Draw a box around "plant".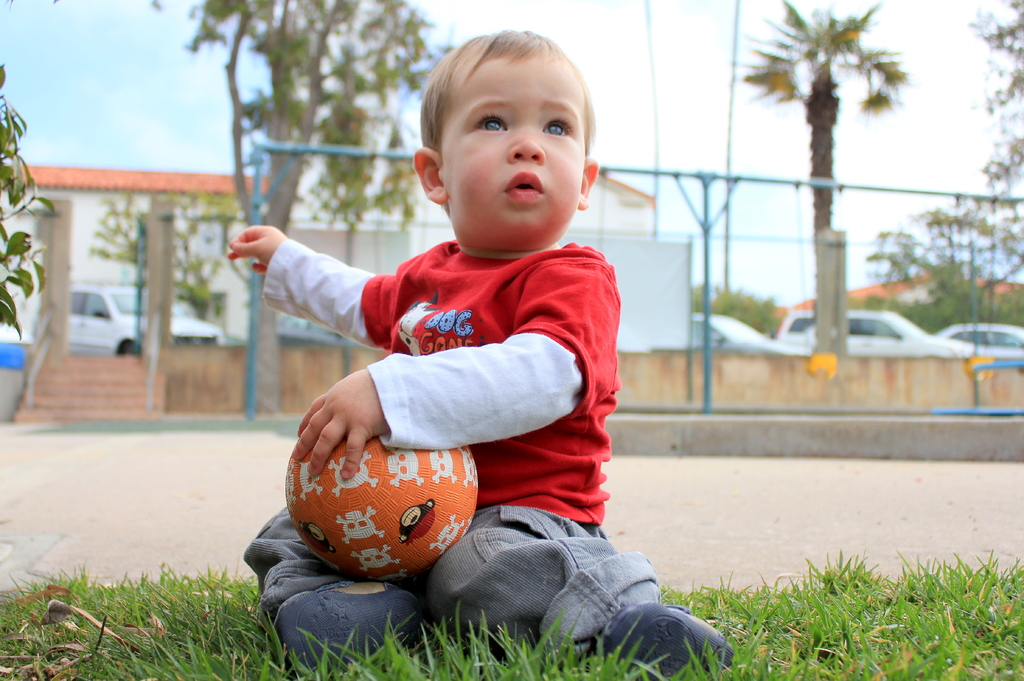
(0, 58, 60, 342).
